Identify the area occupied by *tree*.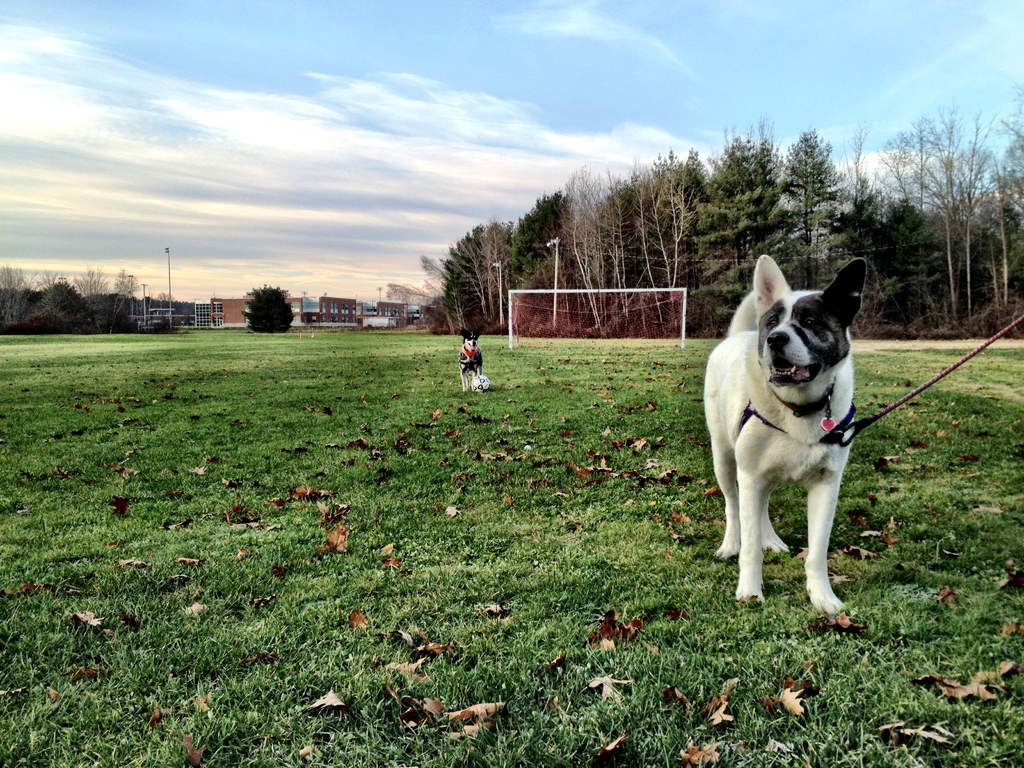
Area: crop(241, 285, 292, 331).
